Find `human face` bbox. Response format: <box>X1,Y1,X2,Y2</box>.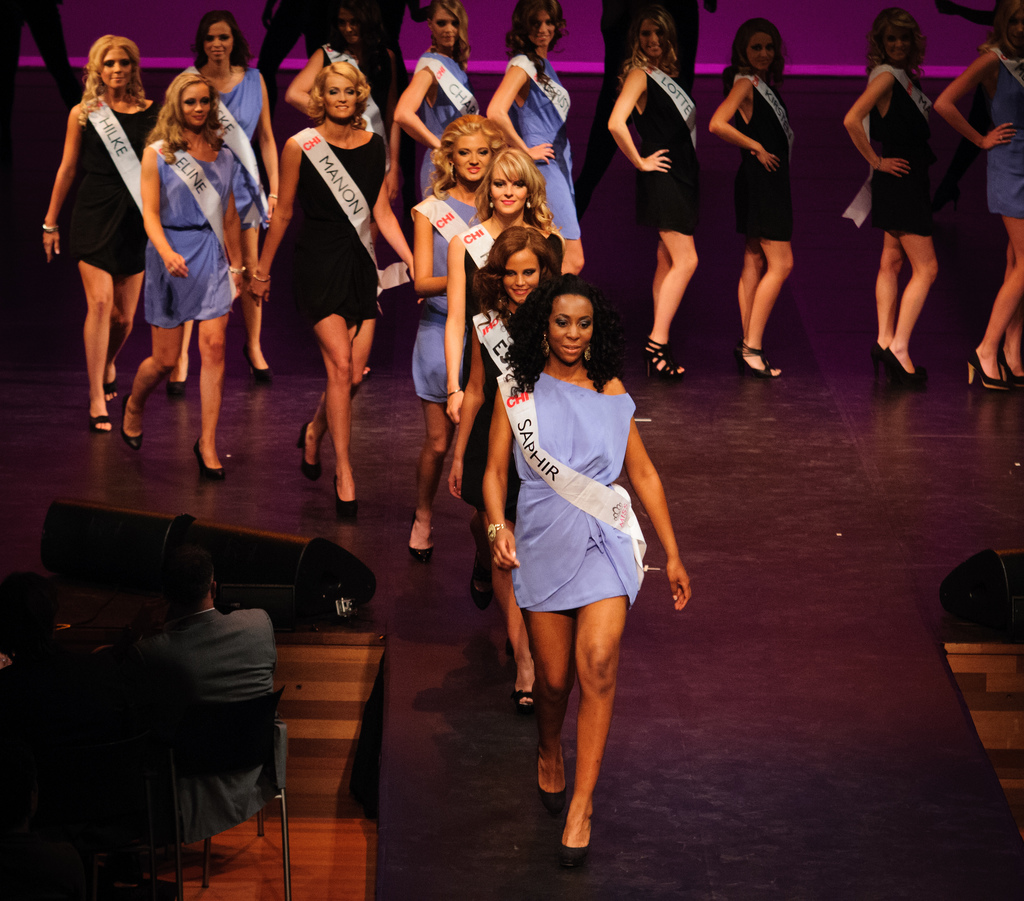
<box>747,32,776,70</box>.
